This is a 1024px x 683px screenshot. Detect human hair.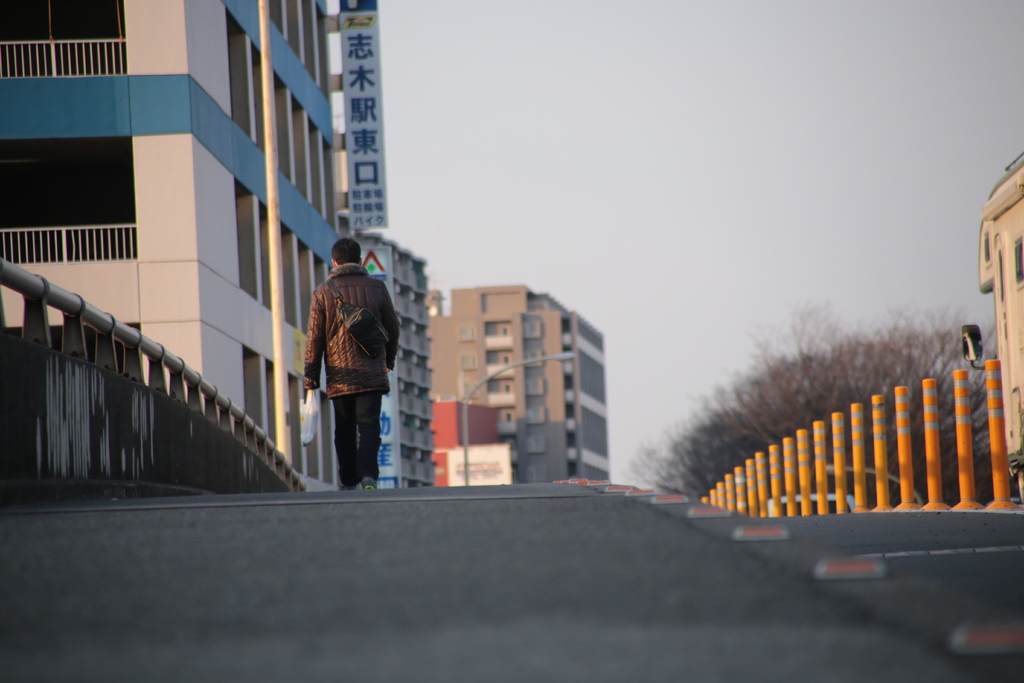
[322,234,364,267].
